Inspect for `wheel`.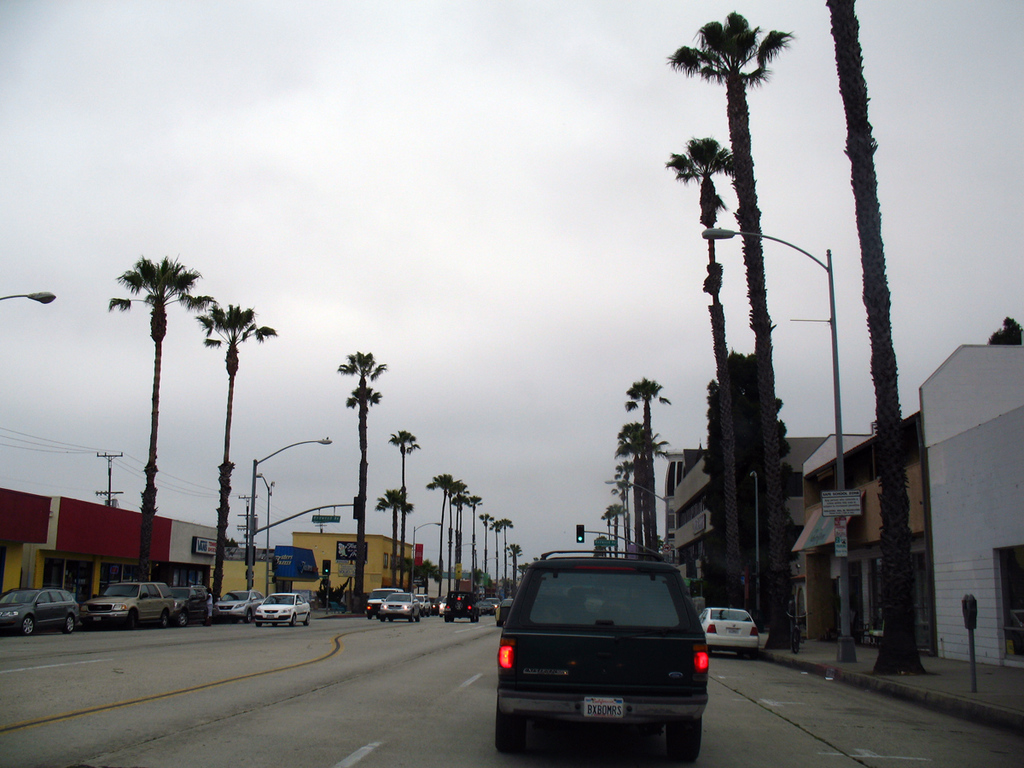
Inspection: bbox=[183, 614, 190, 628].
